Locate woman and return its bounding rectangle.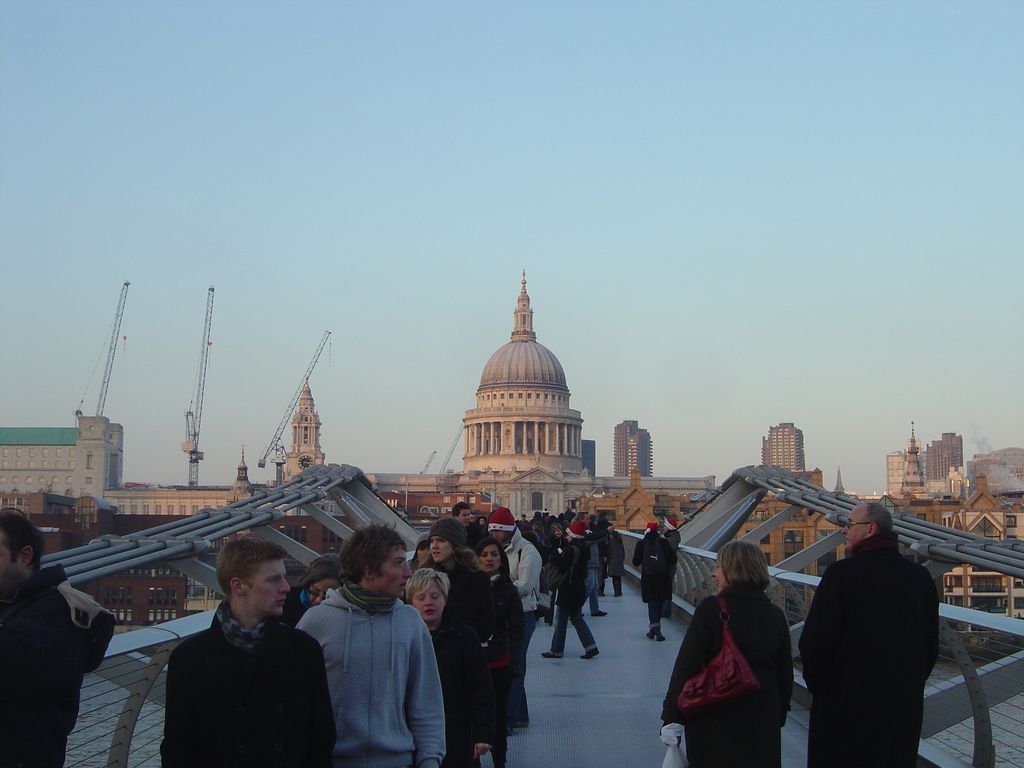
left=474, top=537, right=526, bottom=767.
